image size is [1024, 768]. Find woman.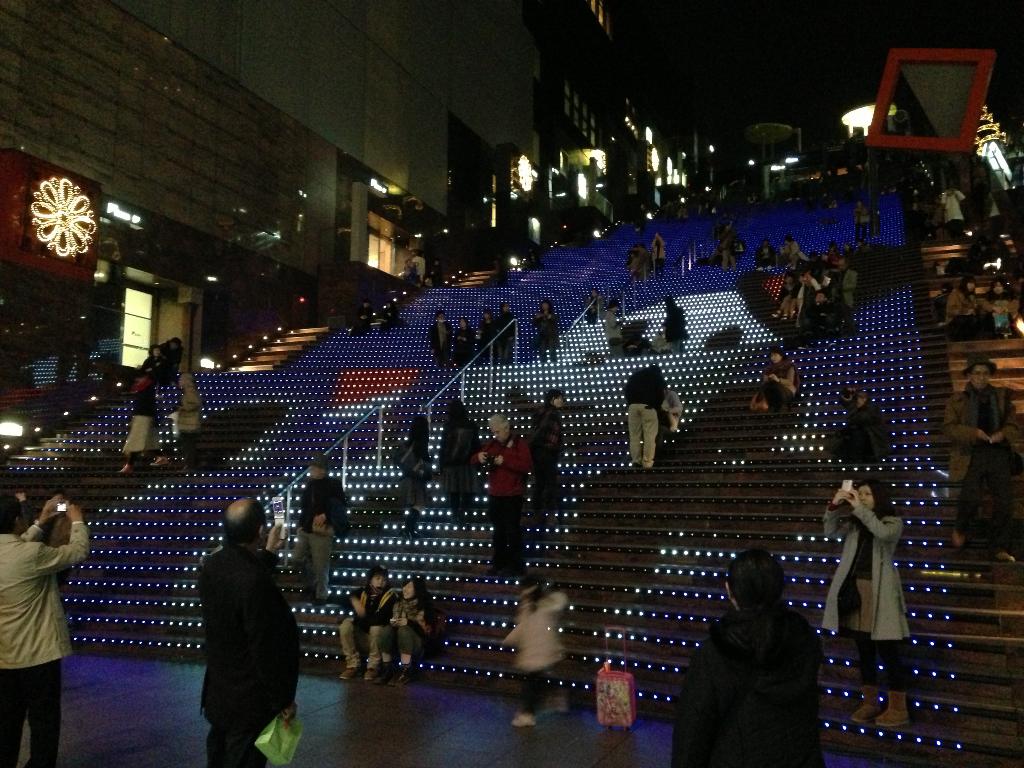
980 278 1020 337.
